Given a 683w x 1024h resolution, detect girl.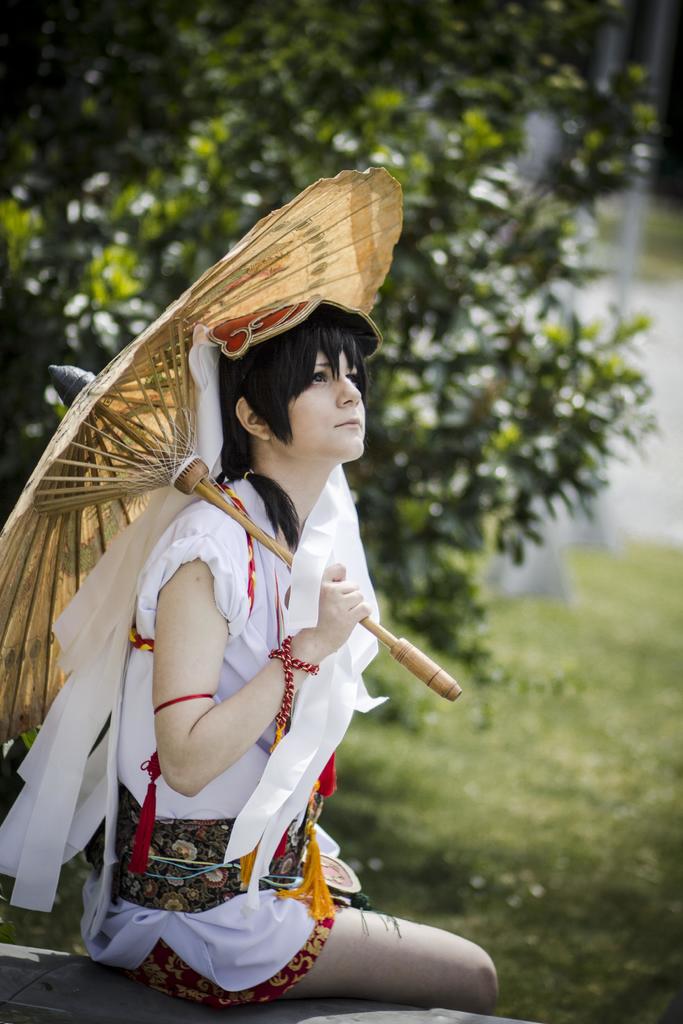
{"x1": 0, "y1": 161, "x2": 506, "y2": 1019}.
